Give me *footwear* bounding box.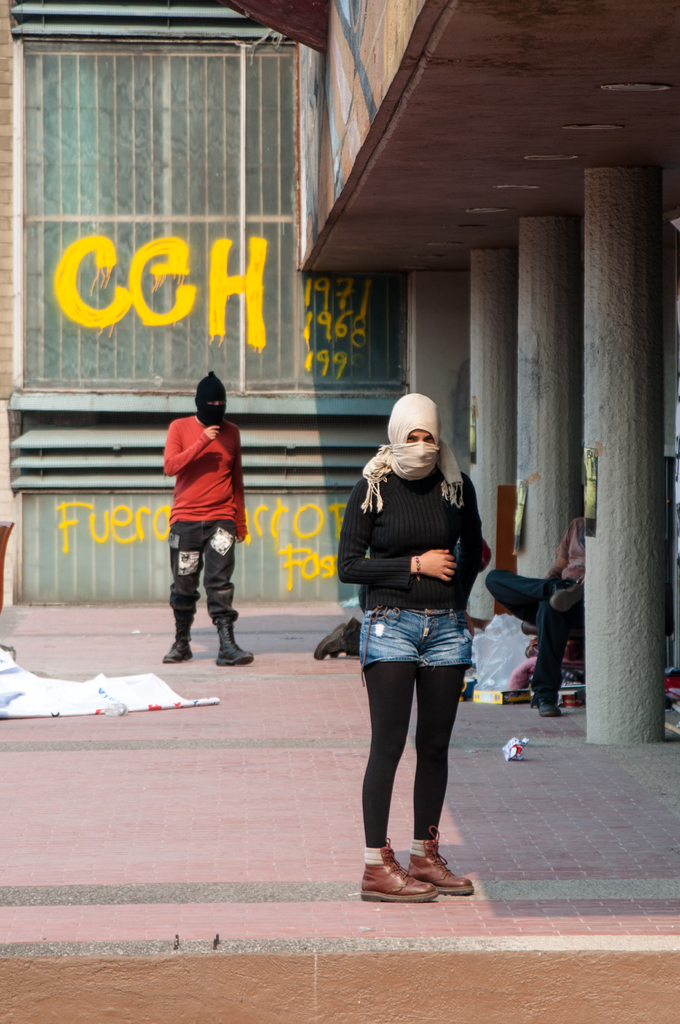
[left=549, top=578, right=579, bottom=614].
